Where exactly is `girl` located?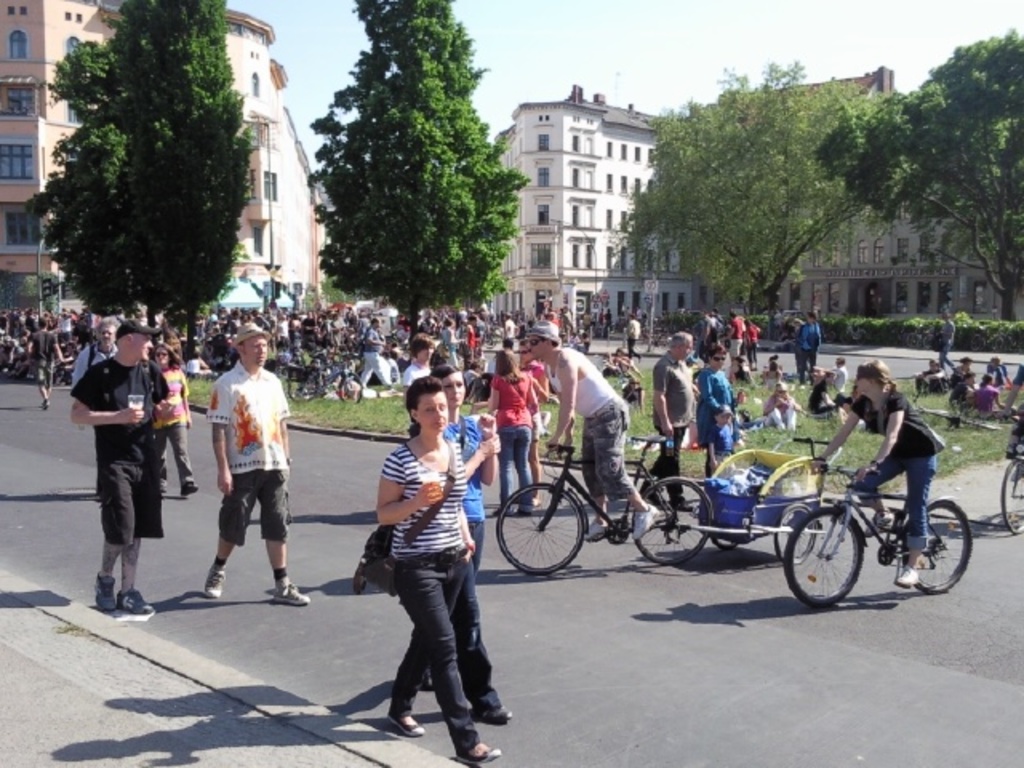
Its bounding box is crop(707, 400, 733, 477).
